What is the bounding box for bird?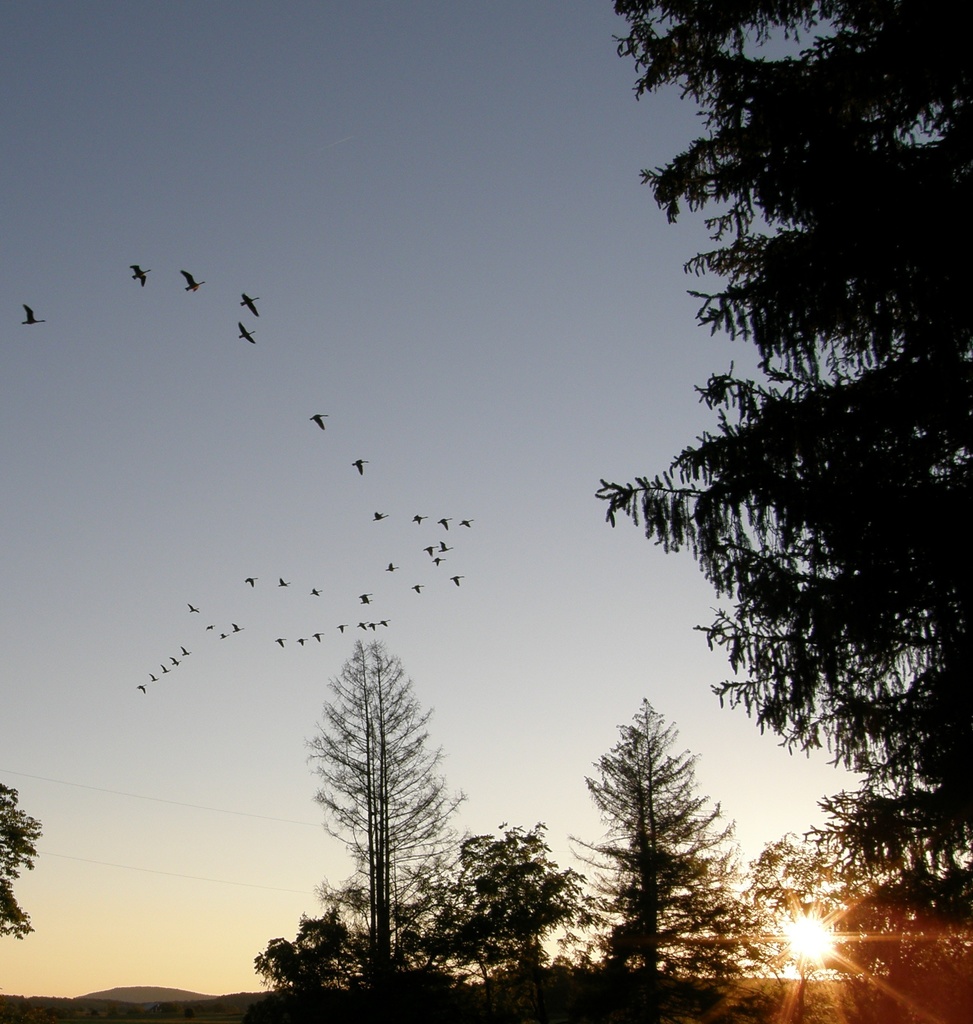
bbox=[413, 512, 427, 526].
